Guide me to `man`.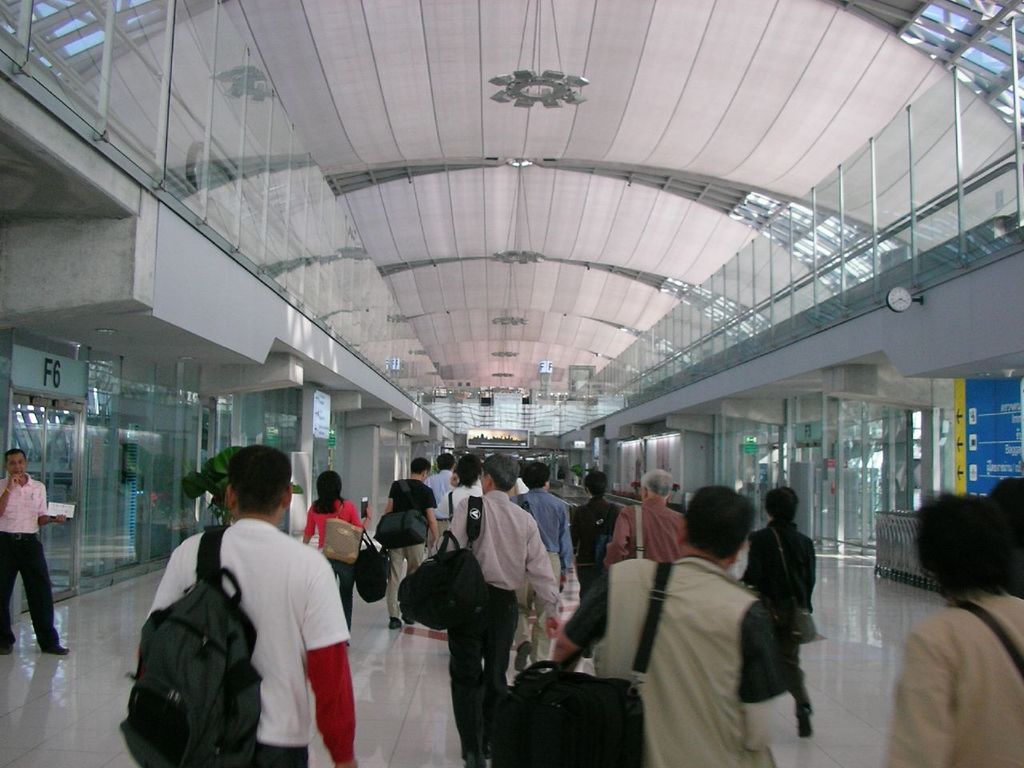
Guidance: bbox=(605, 468, 685, 570).
